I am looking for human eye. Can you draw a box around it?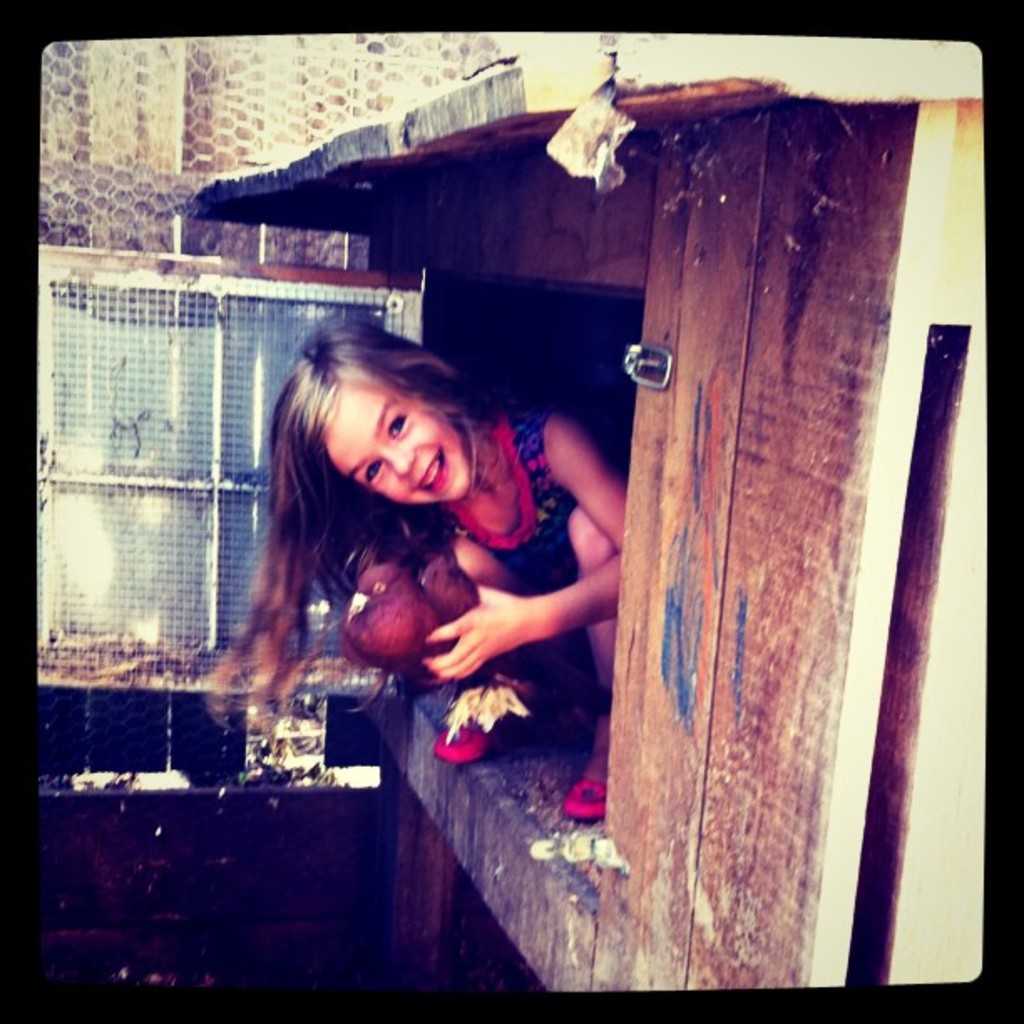
Sure, the bounding box is left=387, top=415, right=408, bottom=437.
